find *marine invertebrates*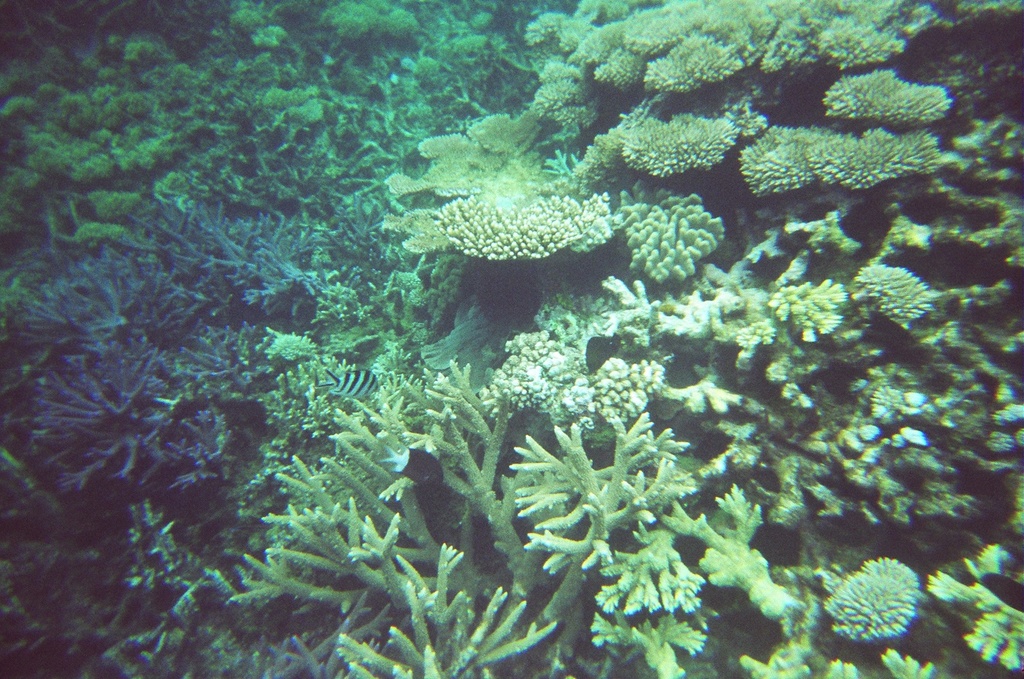
crop(556, 349, 729, 444)
